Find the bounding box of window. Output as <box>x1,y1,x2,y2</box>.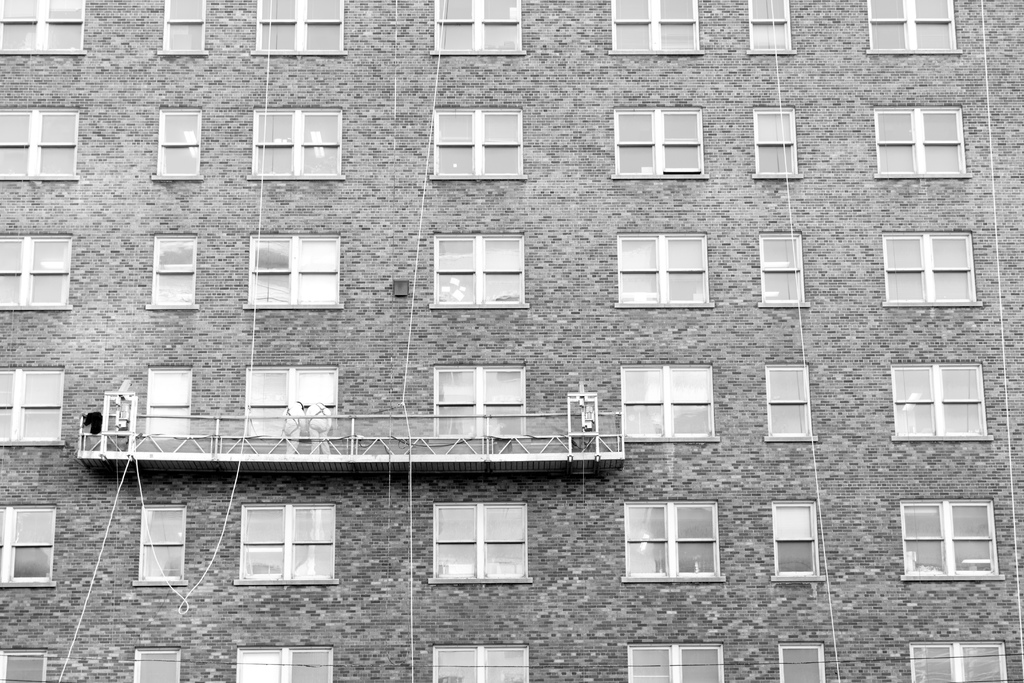
<box>433,363,522,441</box>.
